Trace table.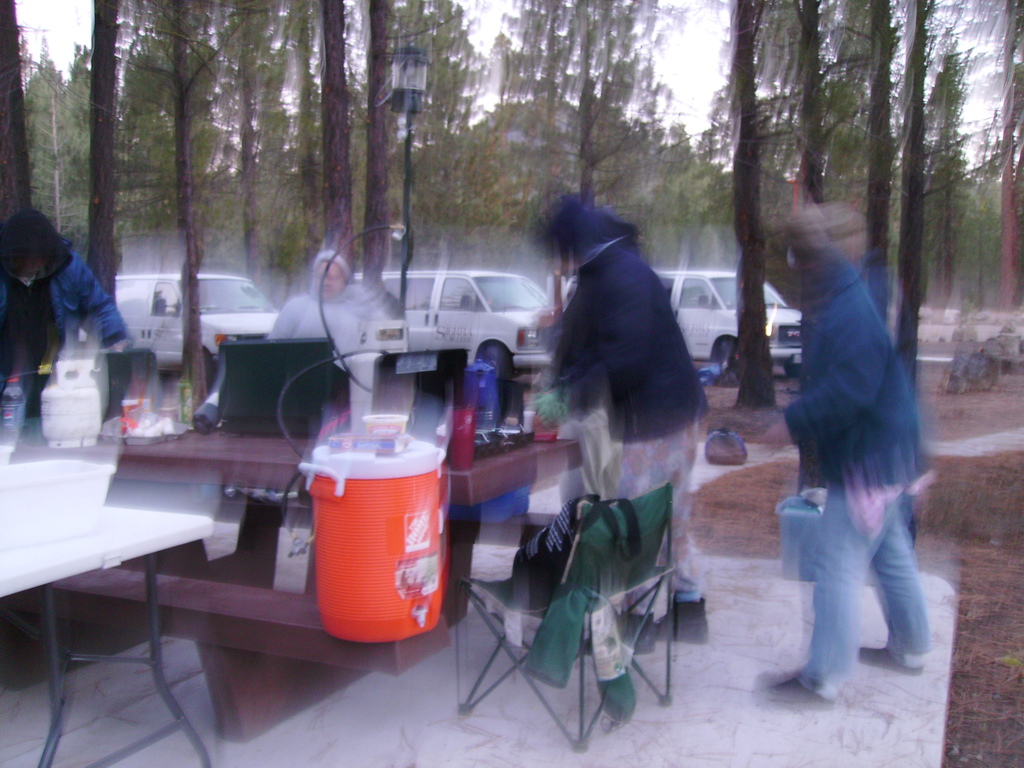
Traced to [0, 442, 582, 627].
